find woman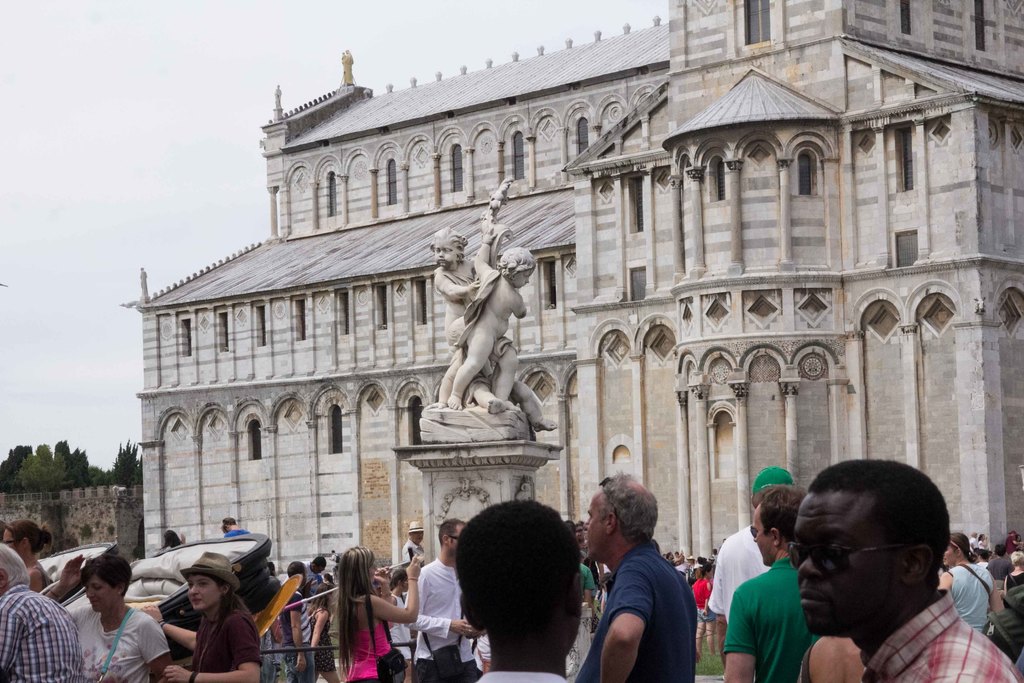
x1=1006, y1=550, x2=1023, y2=588
